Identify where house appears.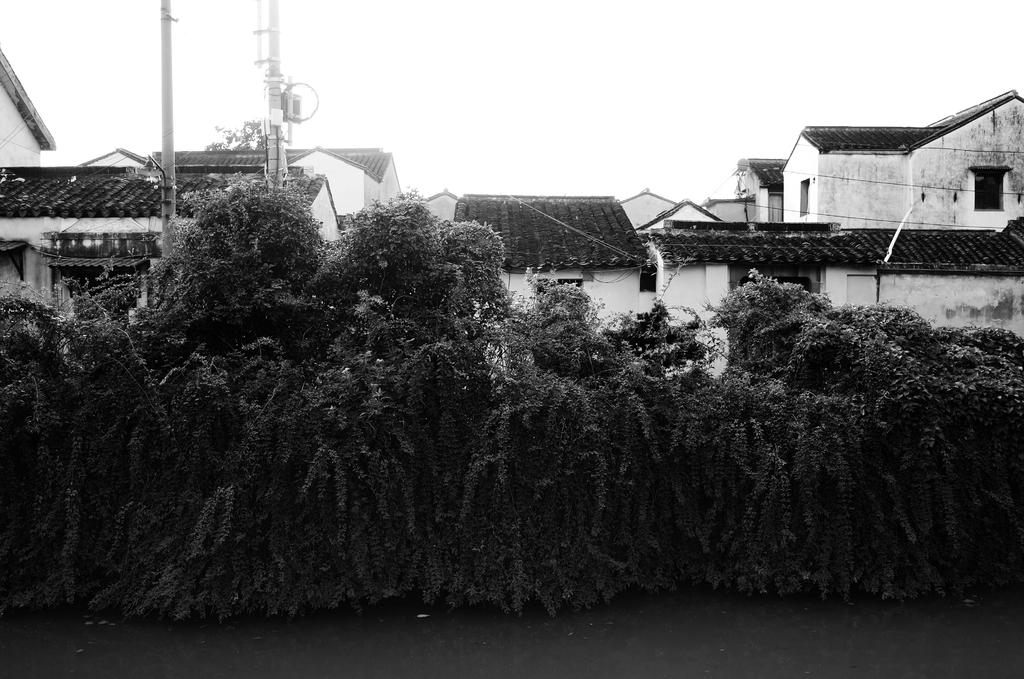
Appears at locate(0, 166, 342, 354).
